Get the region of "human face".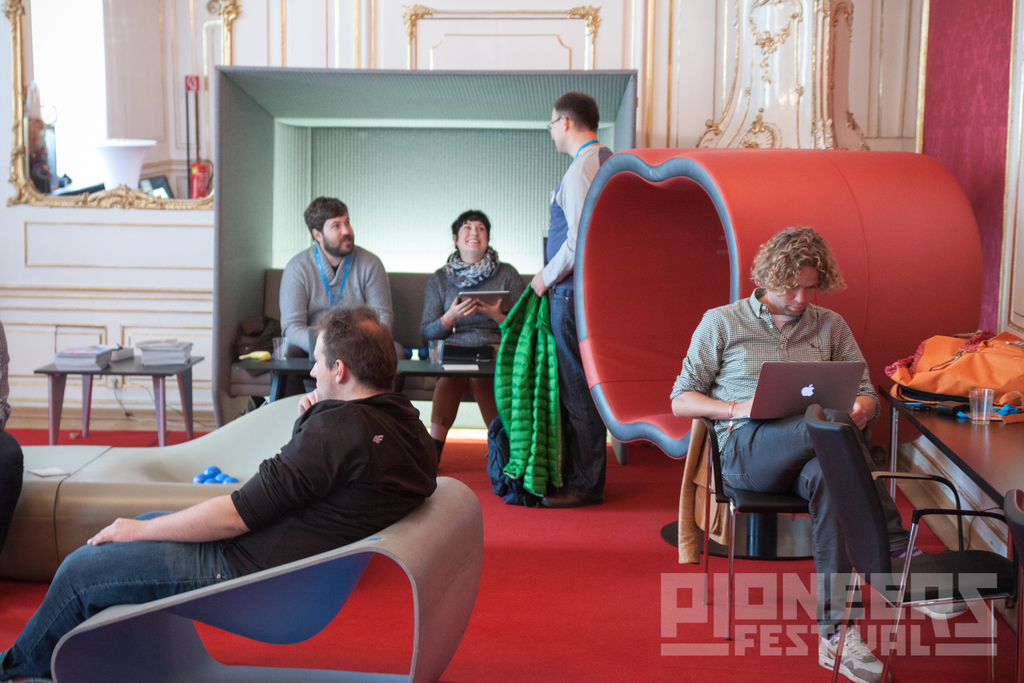
550,110,569,152.
